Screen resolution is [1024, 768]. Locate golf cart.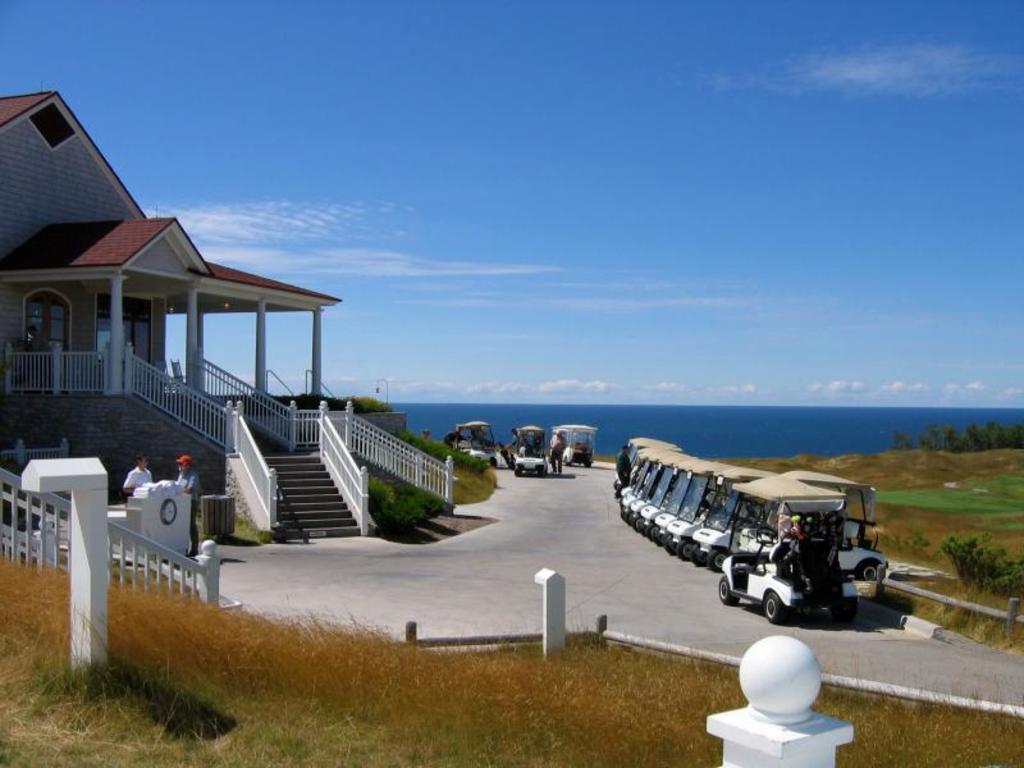
[553,424,600,466].
